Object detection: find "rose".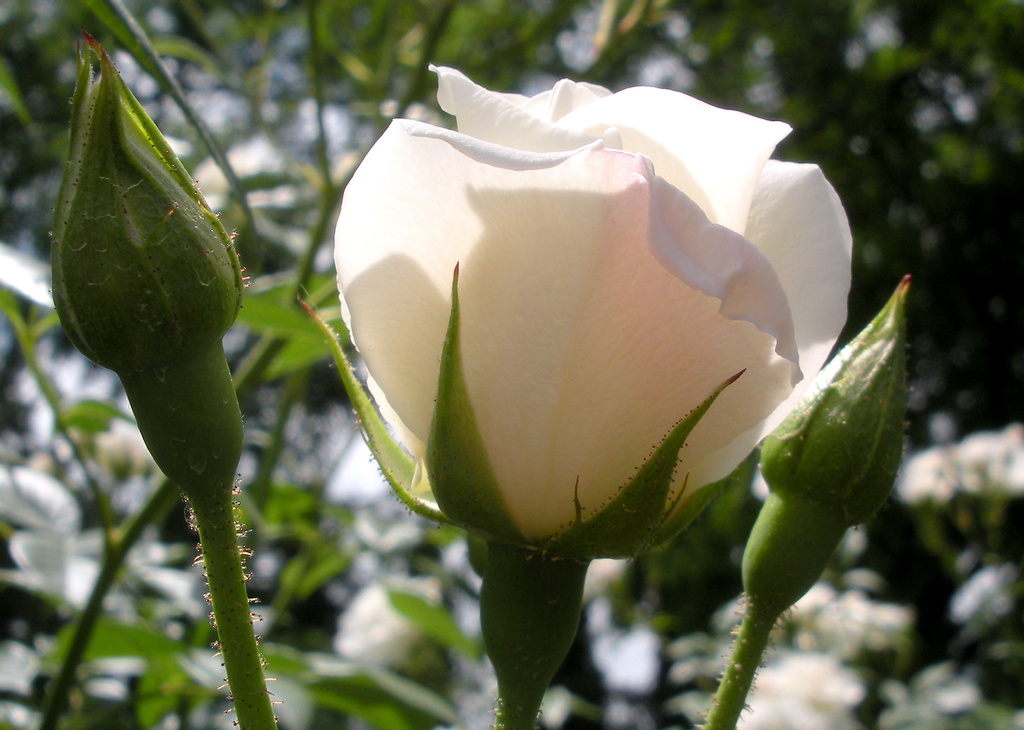
bbox=(328, 59, 855, 558).
